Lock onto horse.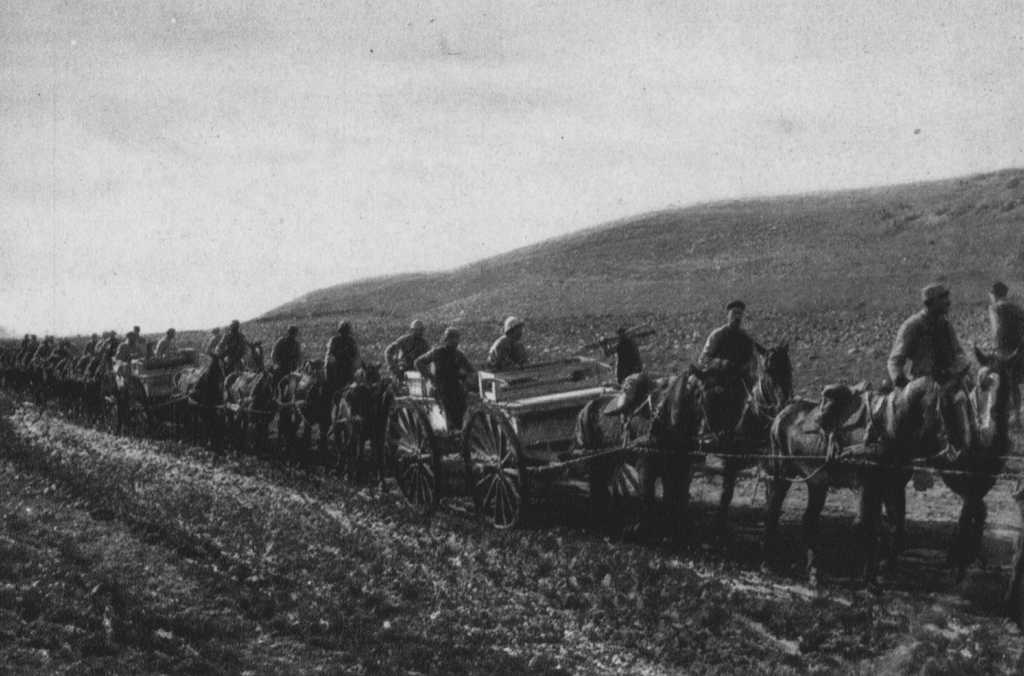
Locked: [x1=944, y1=346, x2=1021, y2=552].
